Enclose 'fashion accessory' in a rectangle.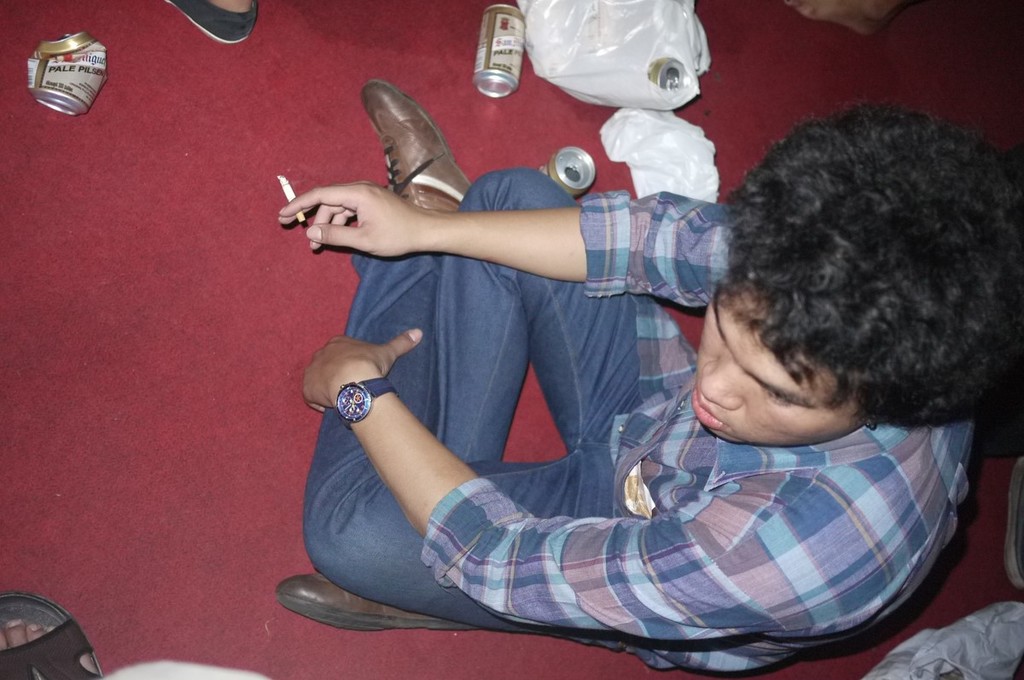
[332,372,392,430].
